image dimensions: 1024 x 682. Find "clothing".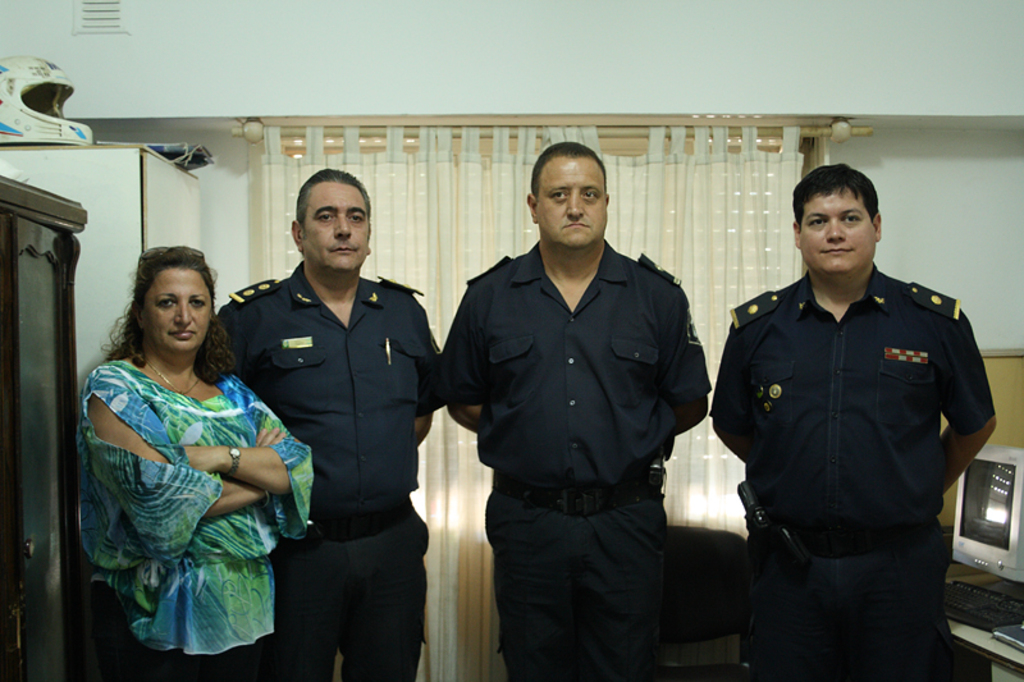
91 362 312 681.
